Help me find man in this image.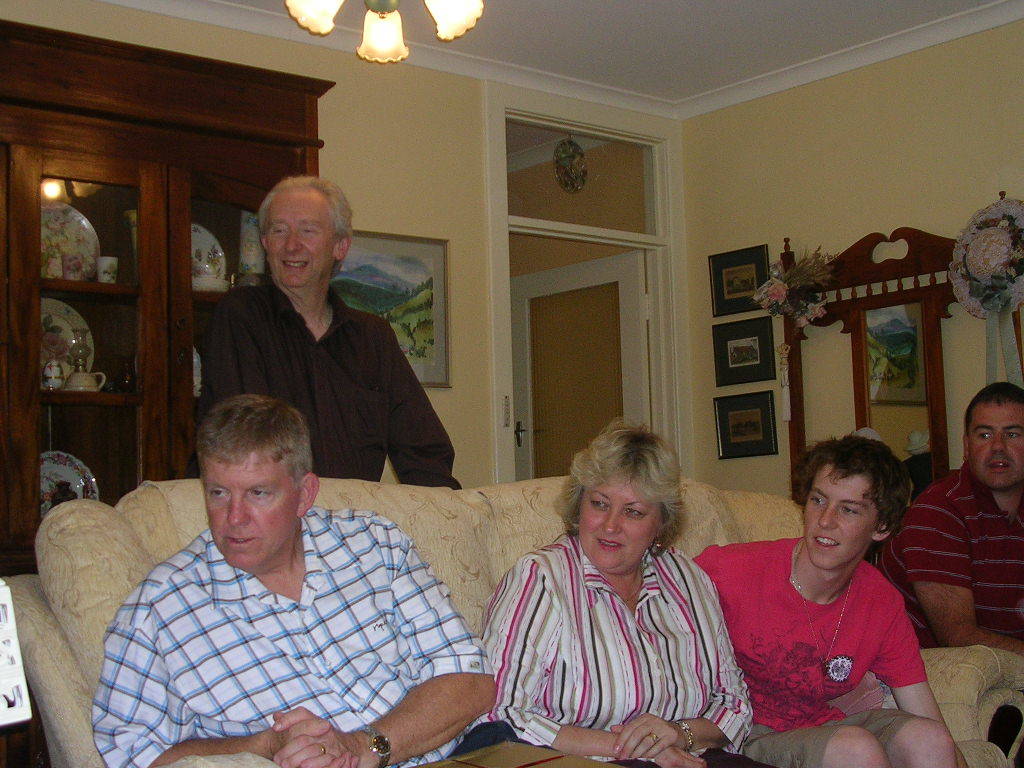
Found it: rect(175, 202, 462, 502).
